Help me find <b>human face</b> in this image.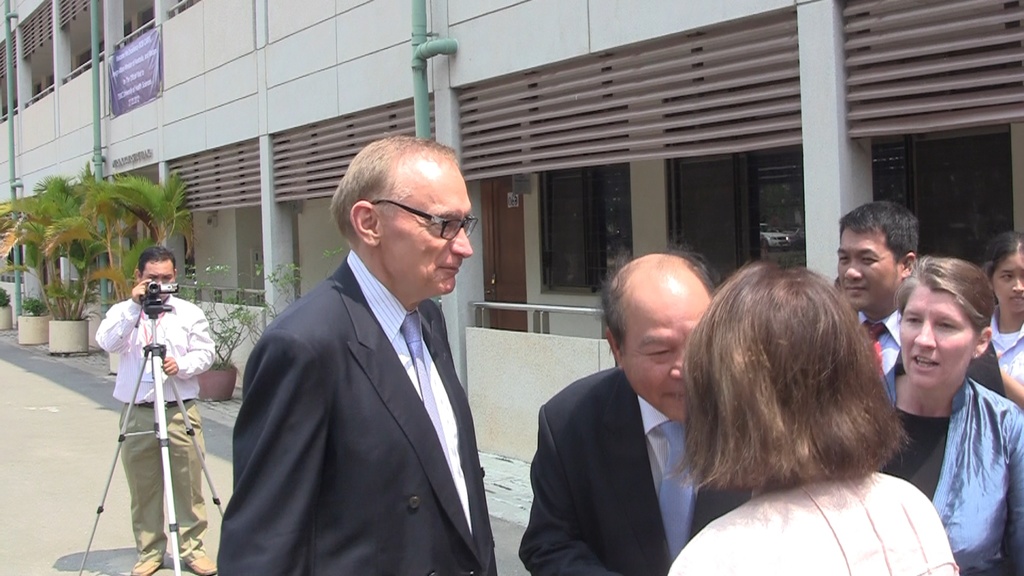
Found it: {"x1": 898, "y1": 286, "x2": 972, "y2": 386}.
